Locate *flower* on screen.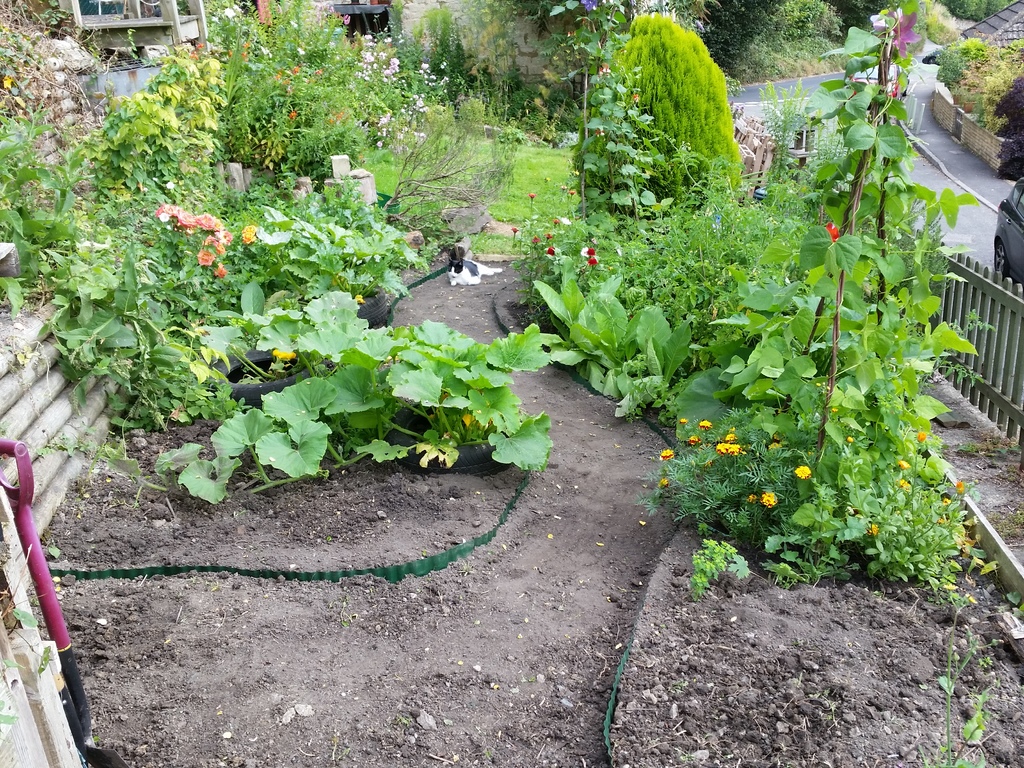
On screen at left=792, top=465, right=810, bottom=484.
